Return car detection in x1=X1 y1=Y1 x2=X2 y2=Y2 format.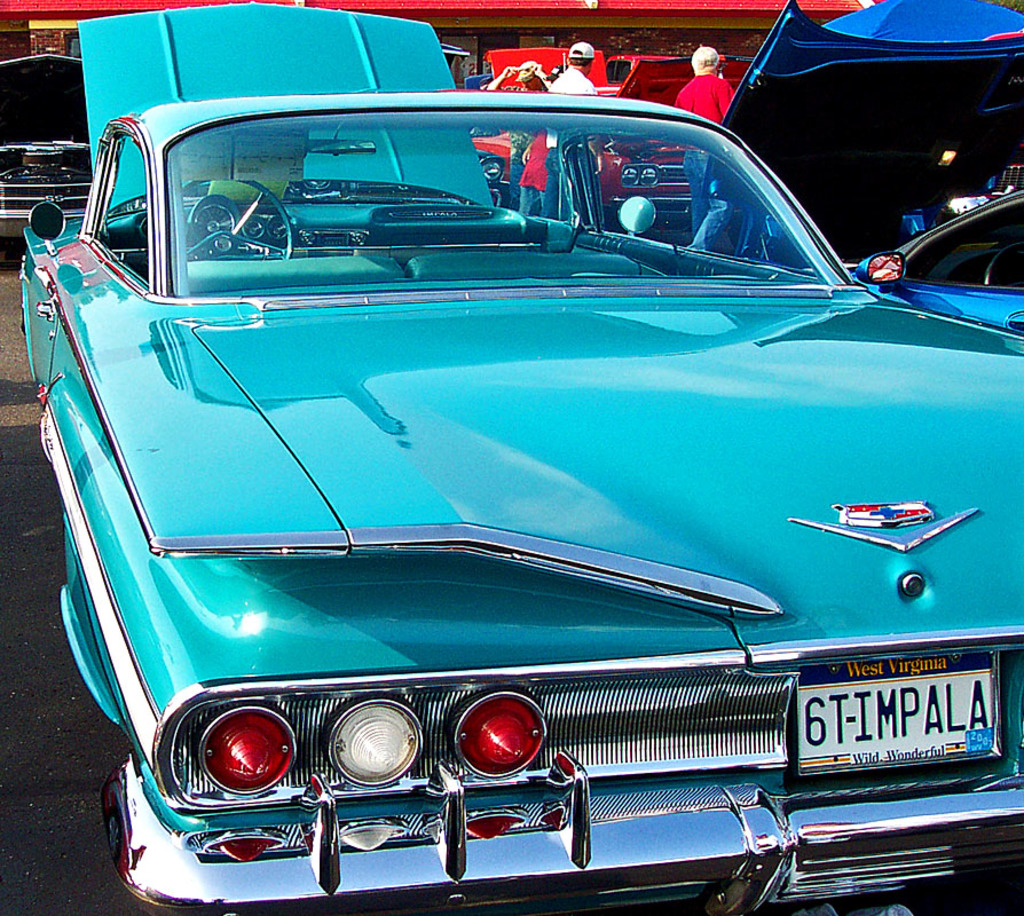
x1=712 y1=0 x2=1021 y2=345.
